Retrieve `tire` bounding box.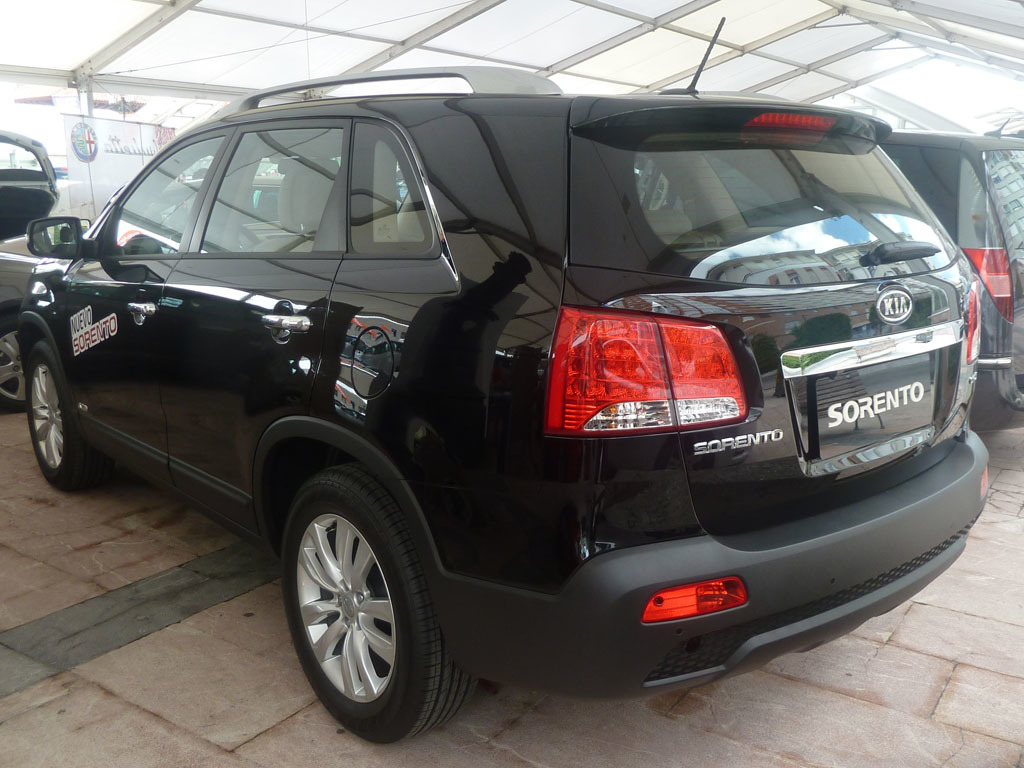
Bounding box: 276,463,486,746.
